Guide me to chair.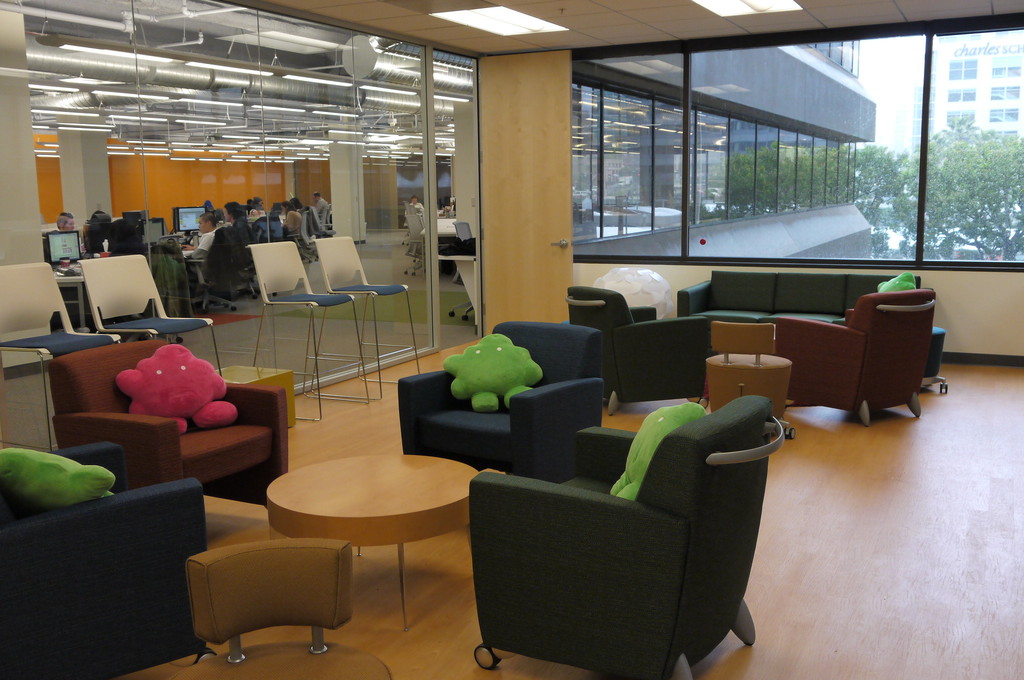
Guidance: 280 207 323 252.
